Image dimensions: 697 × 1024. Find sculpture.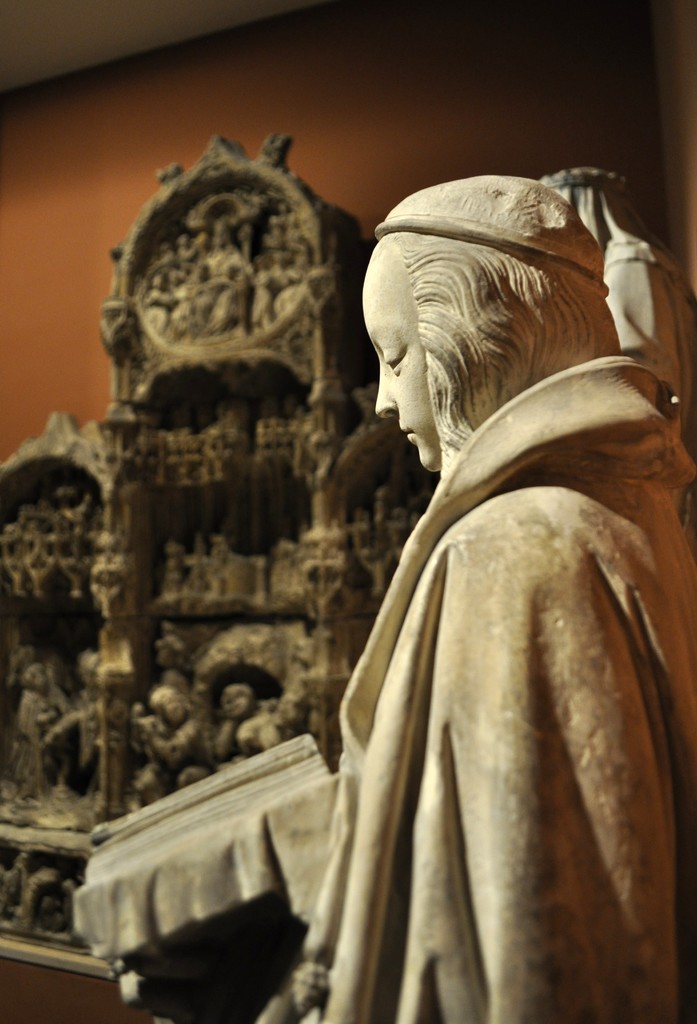
bbox(0, 488, 90, 601).
